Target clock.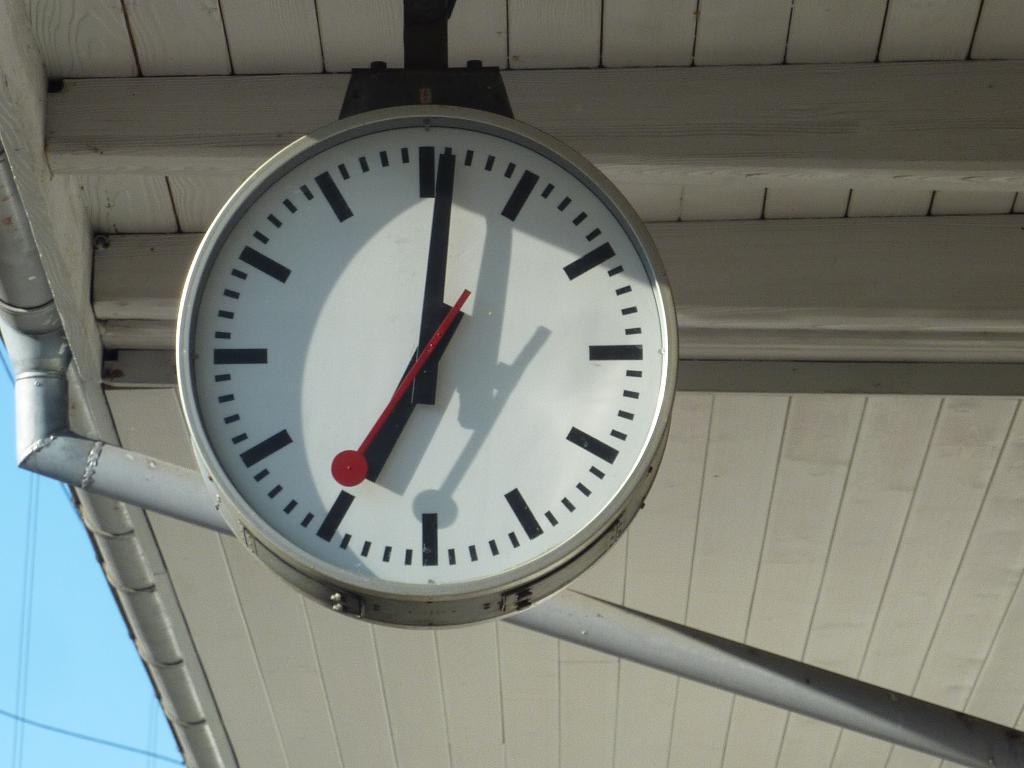
Target region: (184,115,671,623).
